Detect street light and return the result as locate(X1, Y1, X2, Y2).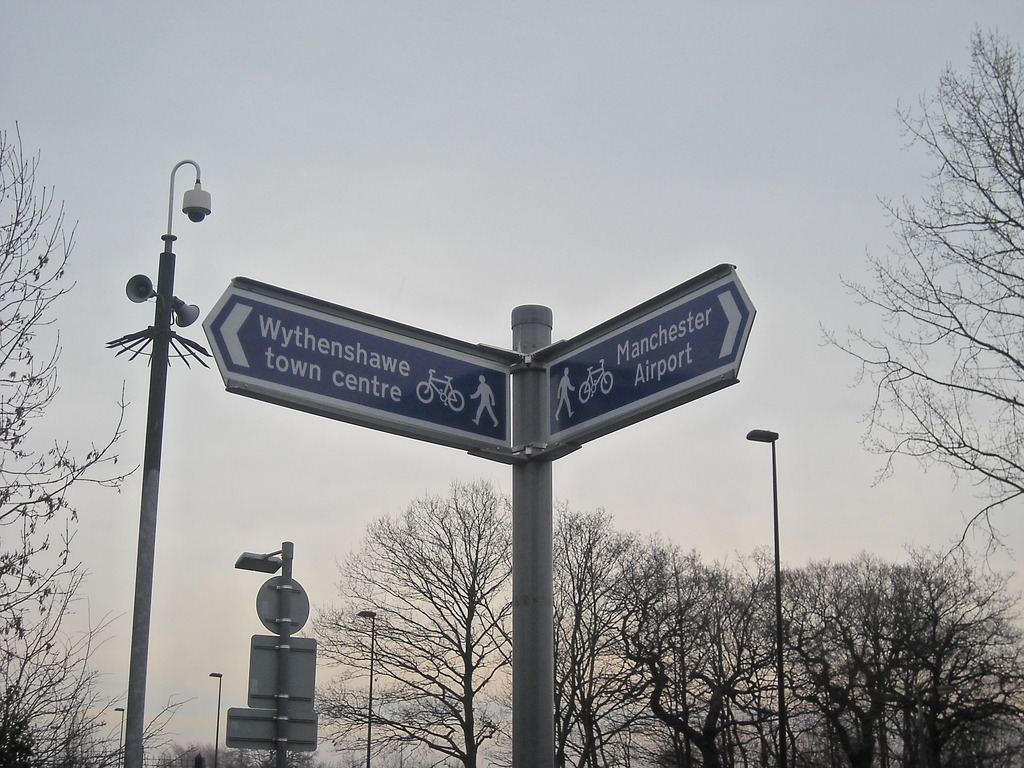
locate(207, 668, 223, 767).
